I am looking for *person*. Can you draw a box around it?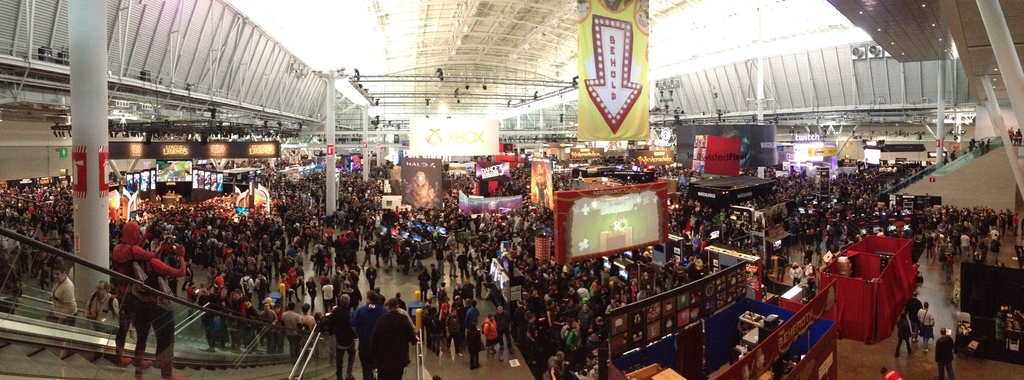
Sure, the bounding box is BBox(422, 318, 438, 352).
